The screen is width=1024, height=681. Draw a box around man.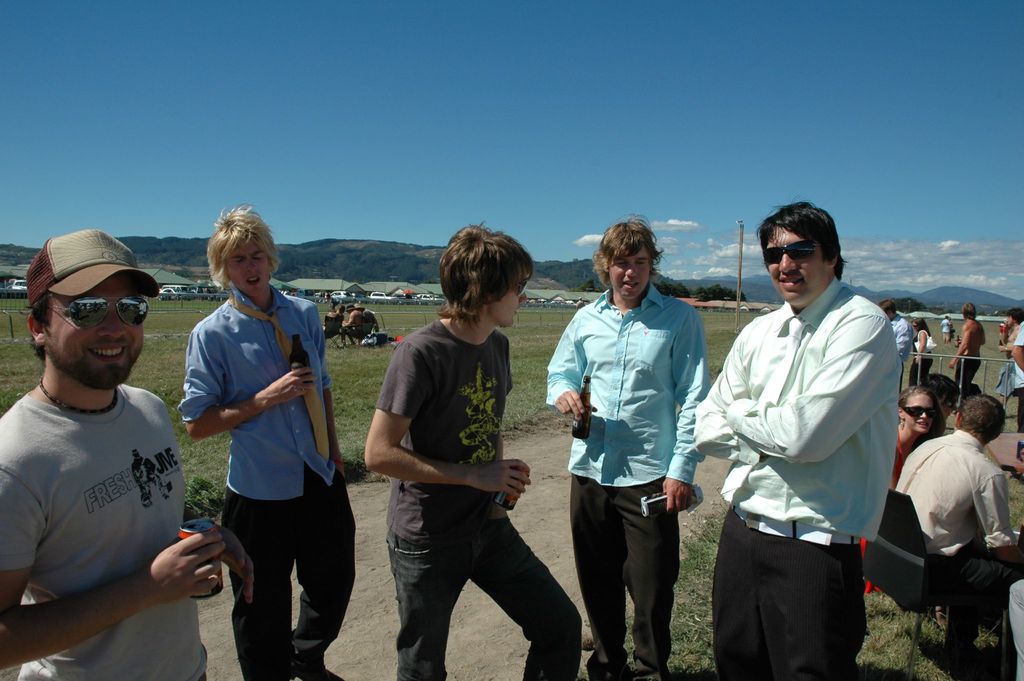
<region>320, 302, 345, 329</region>.
